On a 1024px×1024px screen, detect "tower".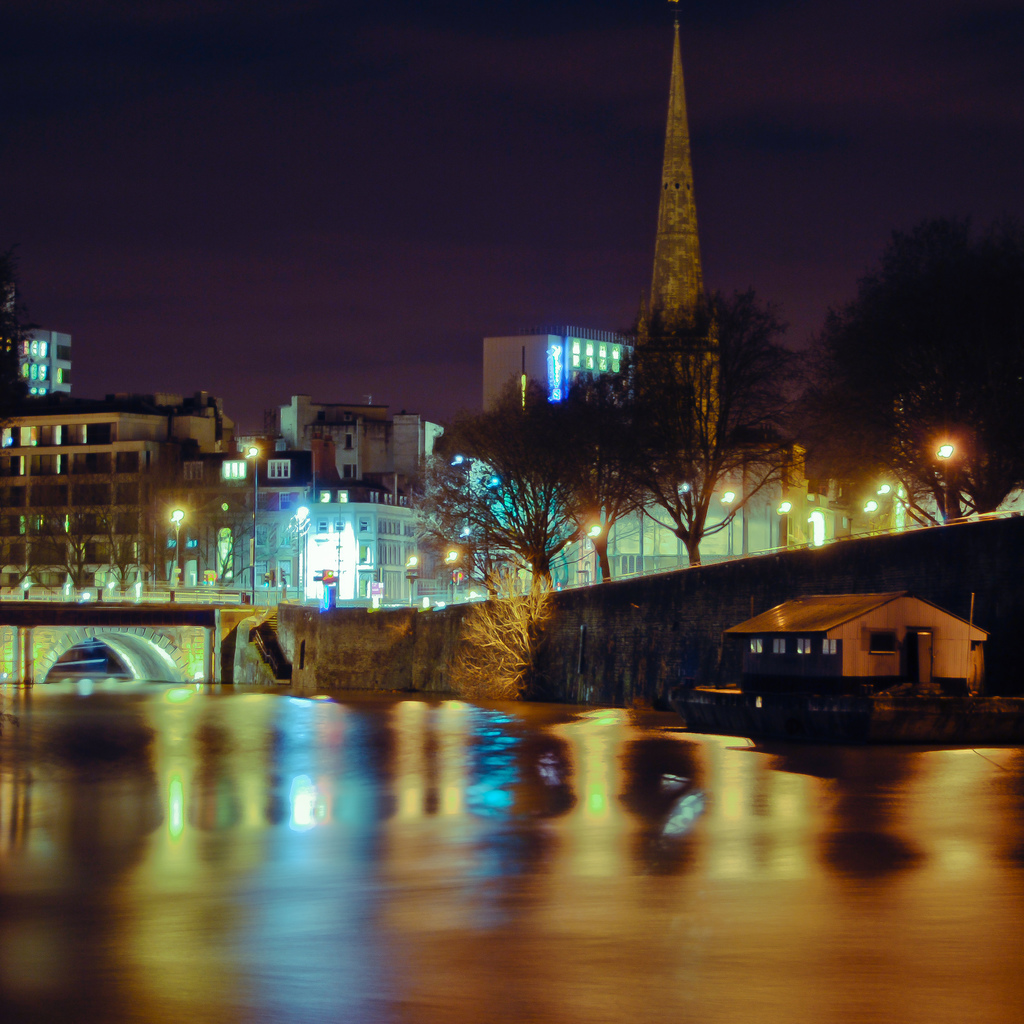
pyautogui.locateOnScreen(634, 15, 717, 460).
